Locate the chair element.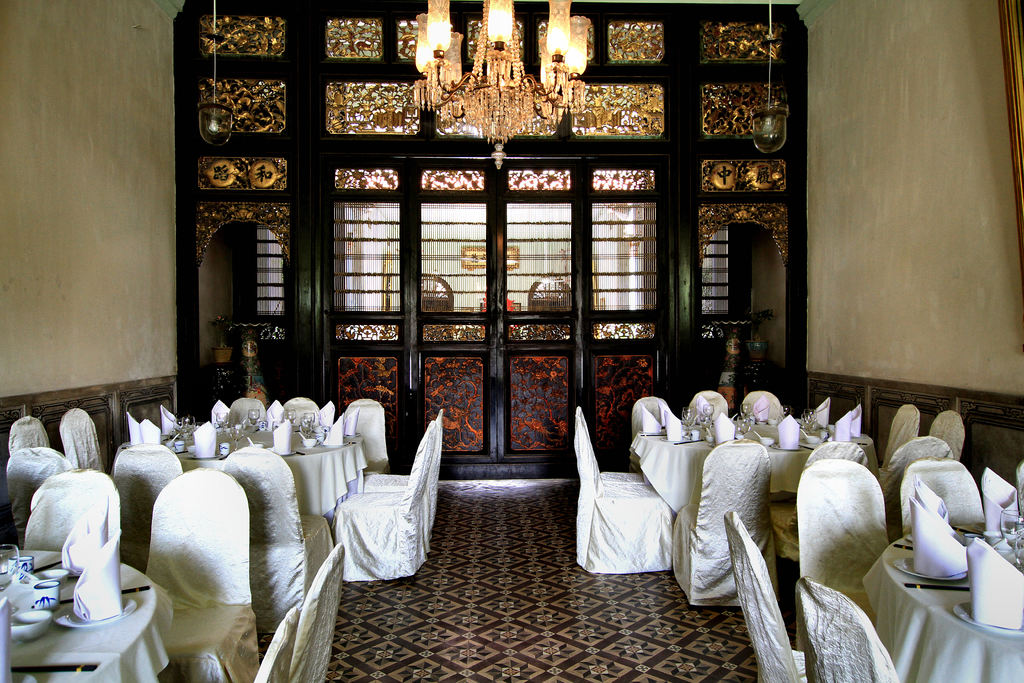
Element bbox: pyautogui.locateOnScreen(144, 467, 257, 682).
